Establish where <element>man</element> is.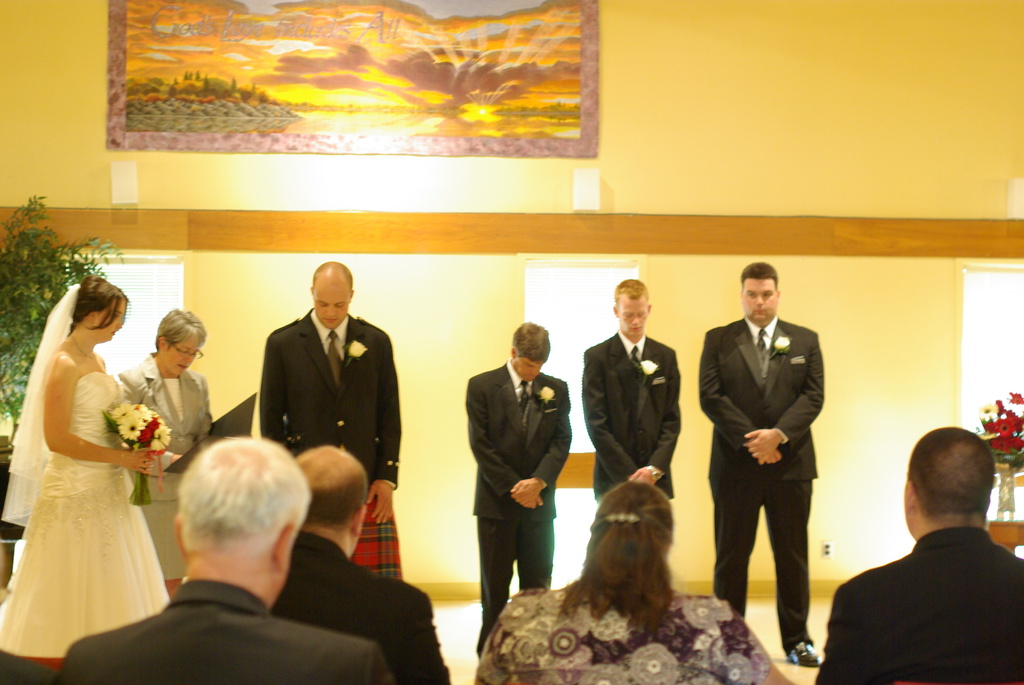
Established at select_region(696, 264, 824, 666).
